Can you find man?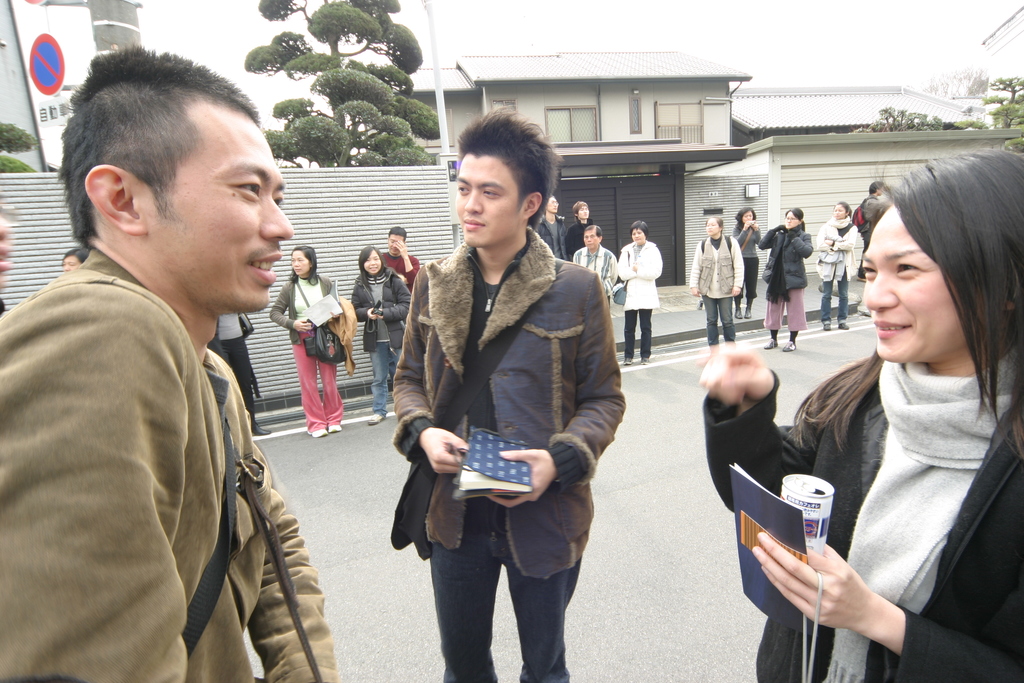
Yes, bounding box: box=[18, 47, 323, 680].
